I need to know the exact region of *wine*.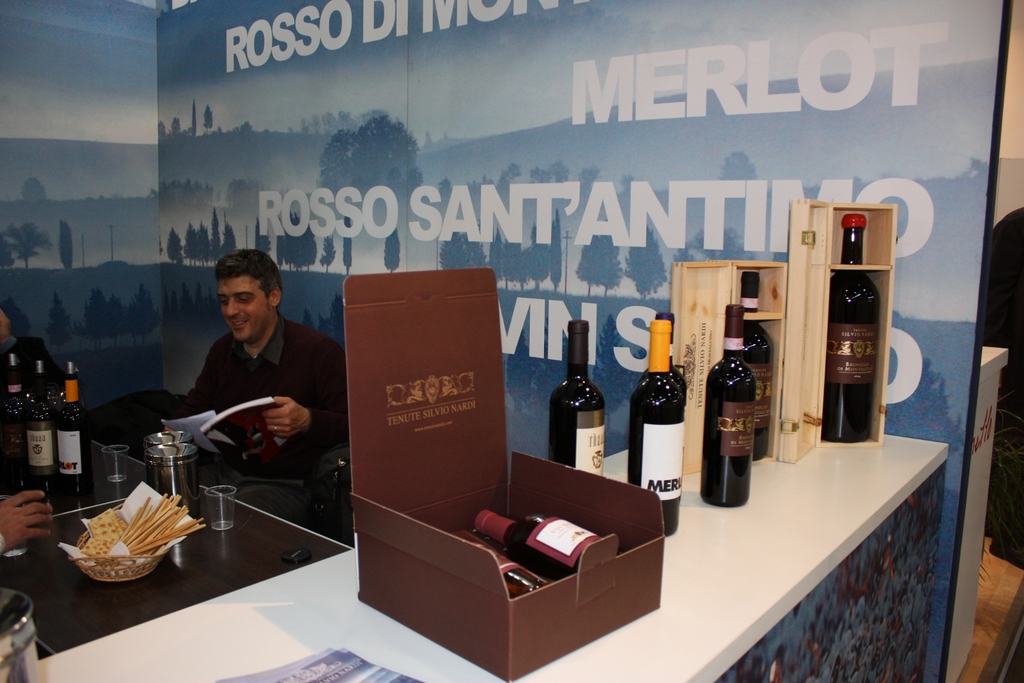
Region: crop(702, 301, 752, 508).
